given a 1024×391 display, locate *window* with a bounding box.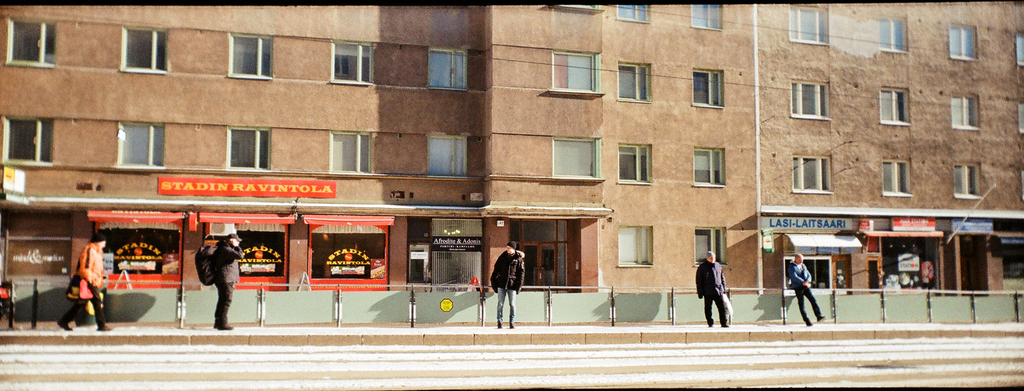
Located: box(691, 148, 726, 189).
